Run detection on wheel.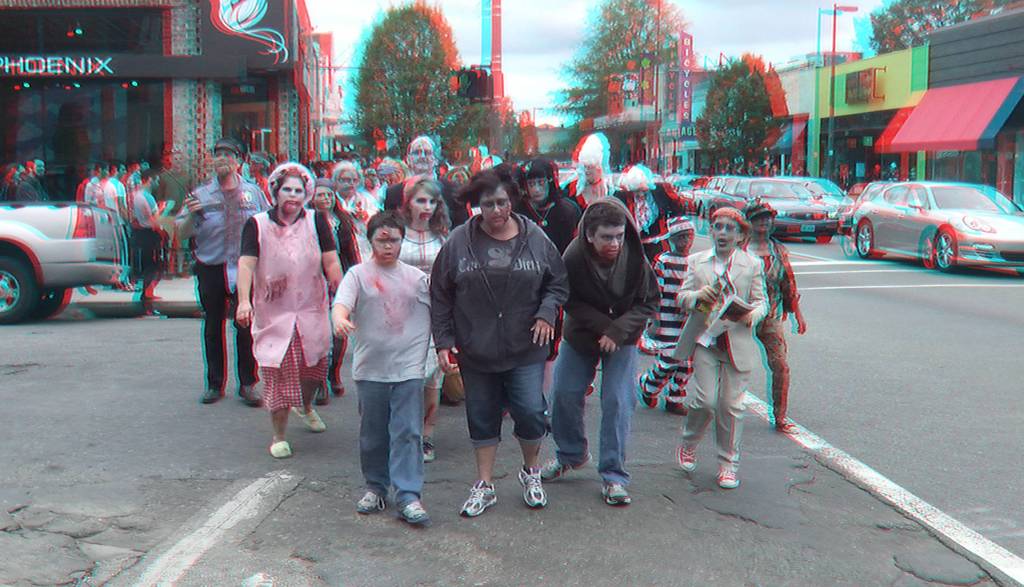
Result: 856:219:875:258.
